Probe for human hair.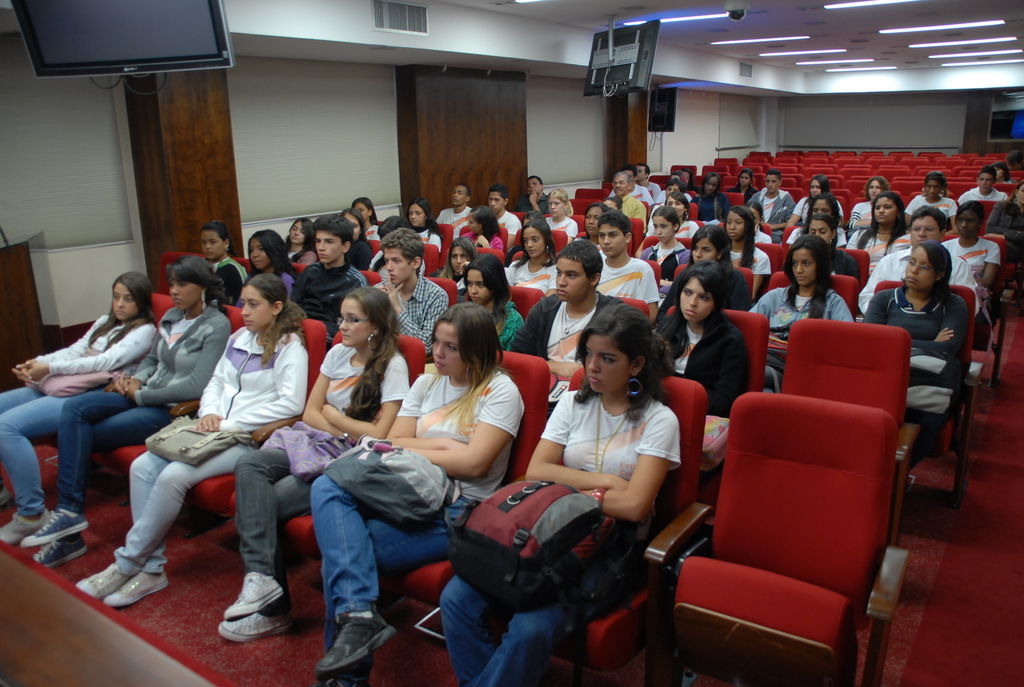
Probe result: pyautogui.locateOnScreen(85, 271, 159, 359).
